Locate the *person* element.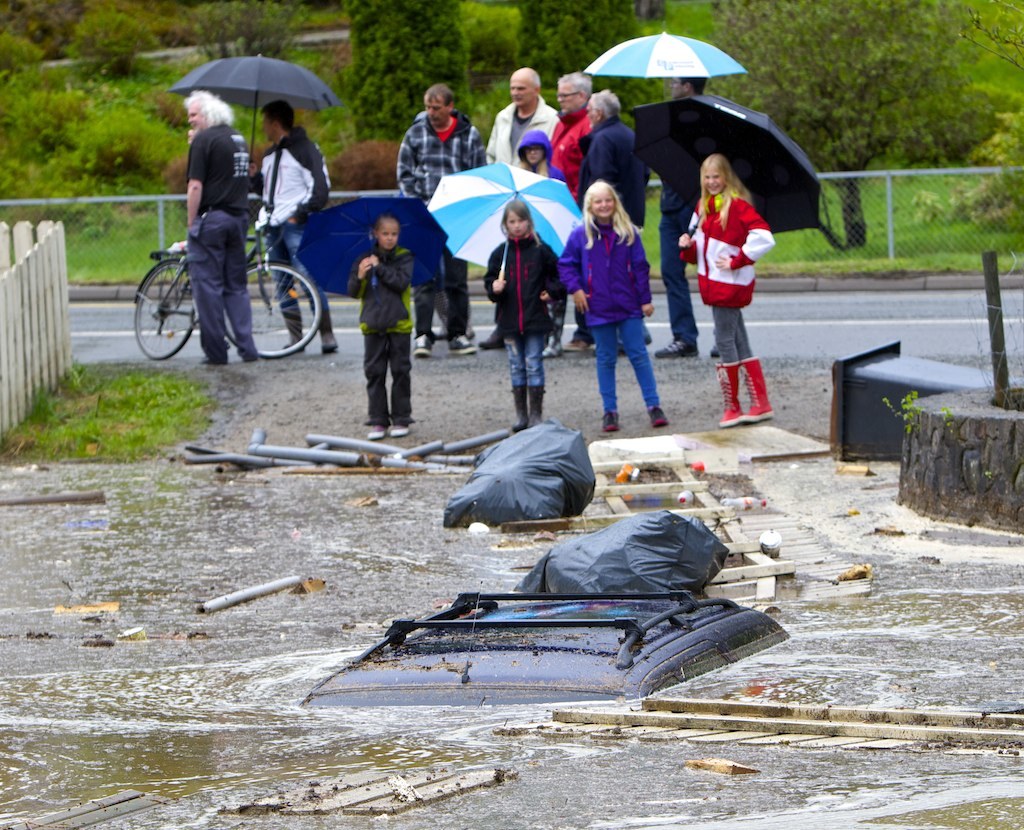
Element bbox: 517, 132, 562, 180.
